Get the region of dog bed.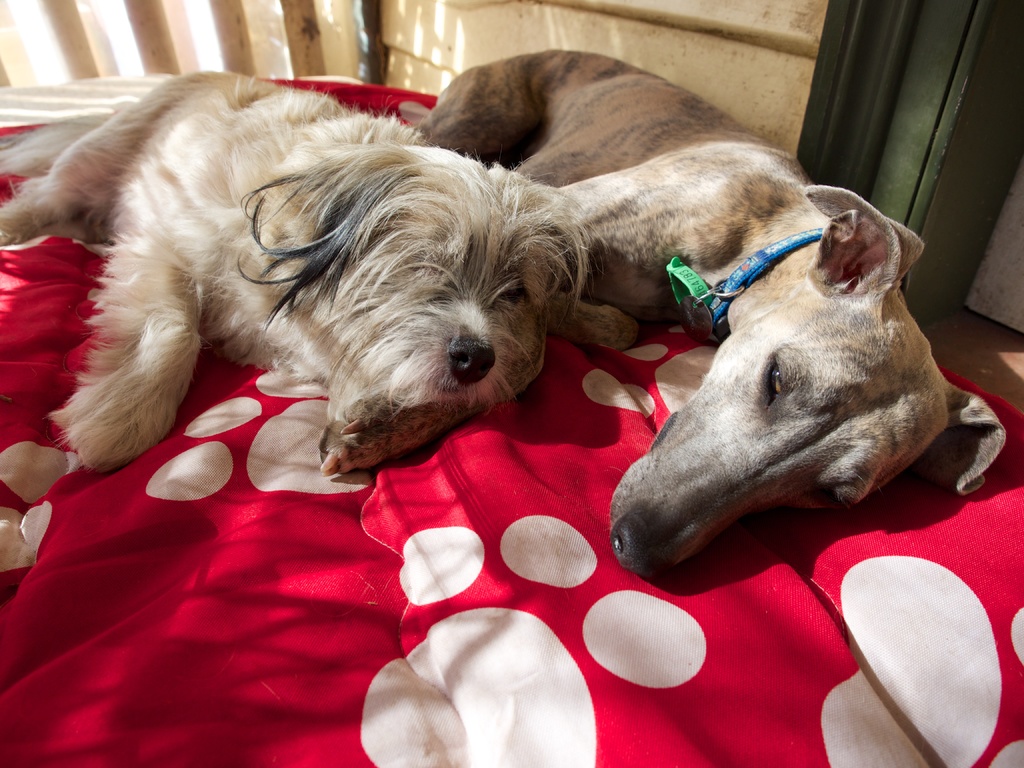
[0,78,1023,767].
